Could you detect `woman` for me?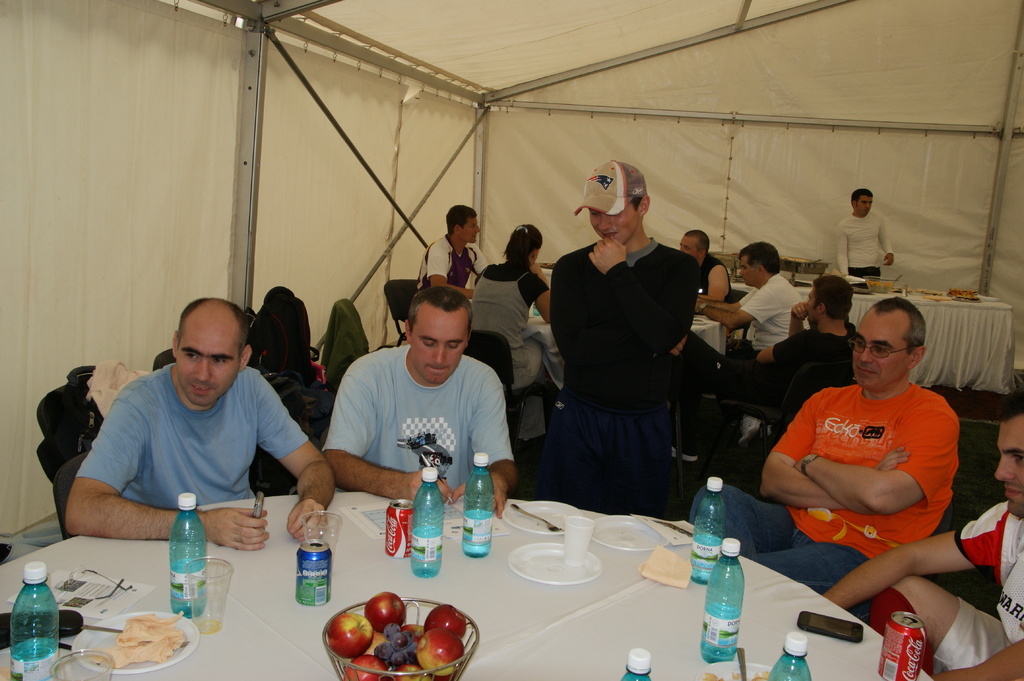
Detection result: Rect(458, 221, 558, 437).
